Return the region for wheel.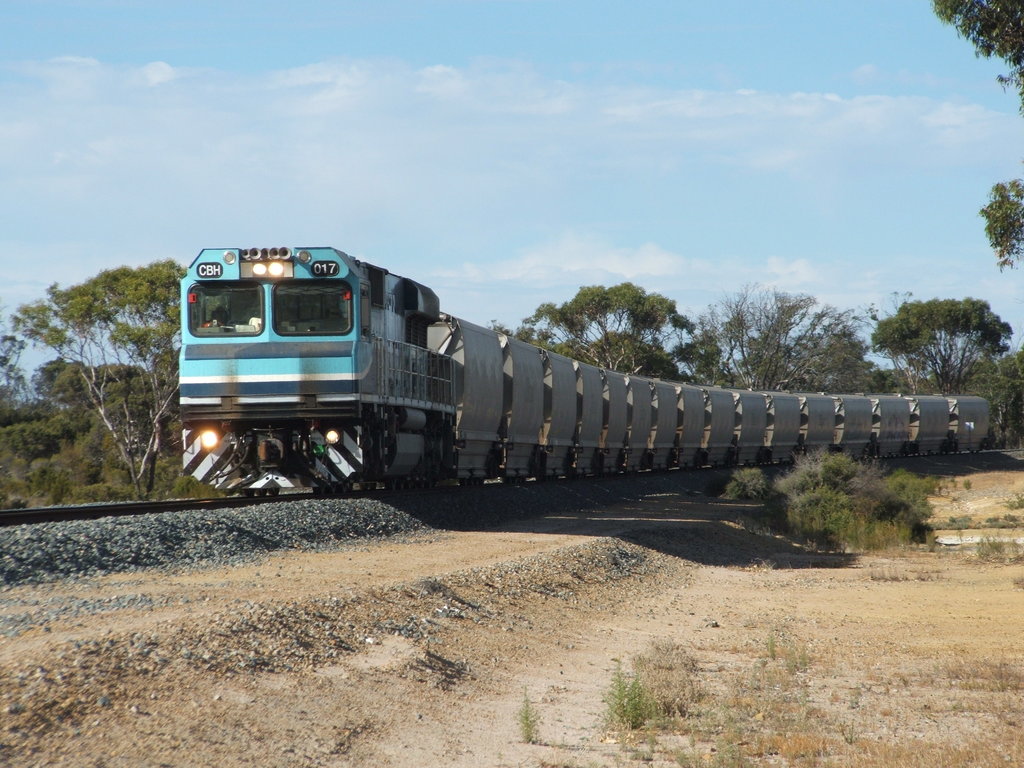
pyautogui.locateOnScreen(326, 484, 336, 492).
